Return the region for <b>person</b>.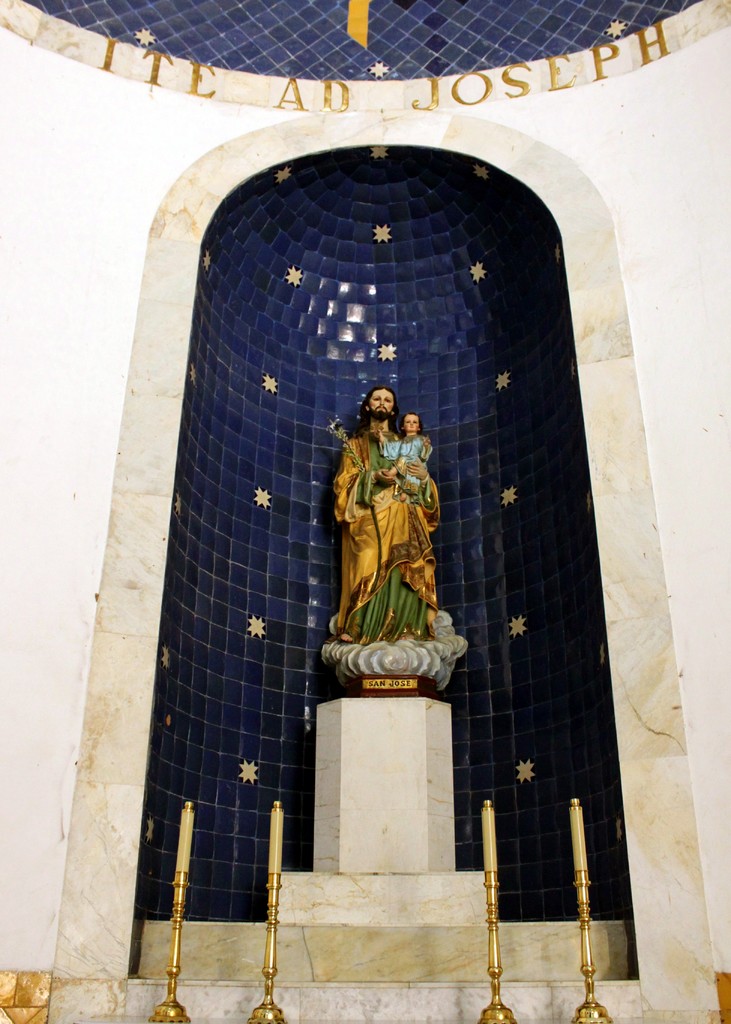
(left=327, top=385, right=441, bottom=643).
